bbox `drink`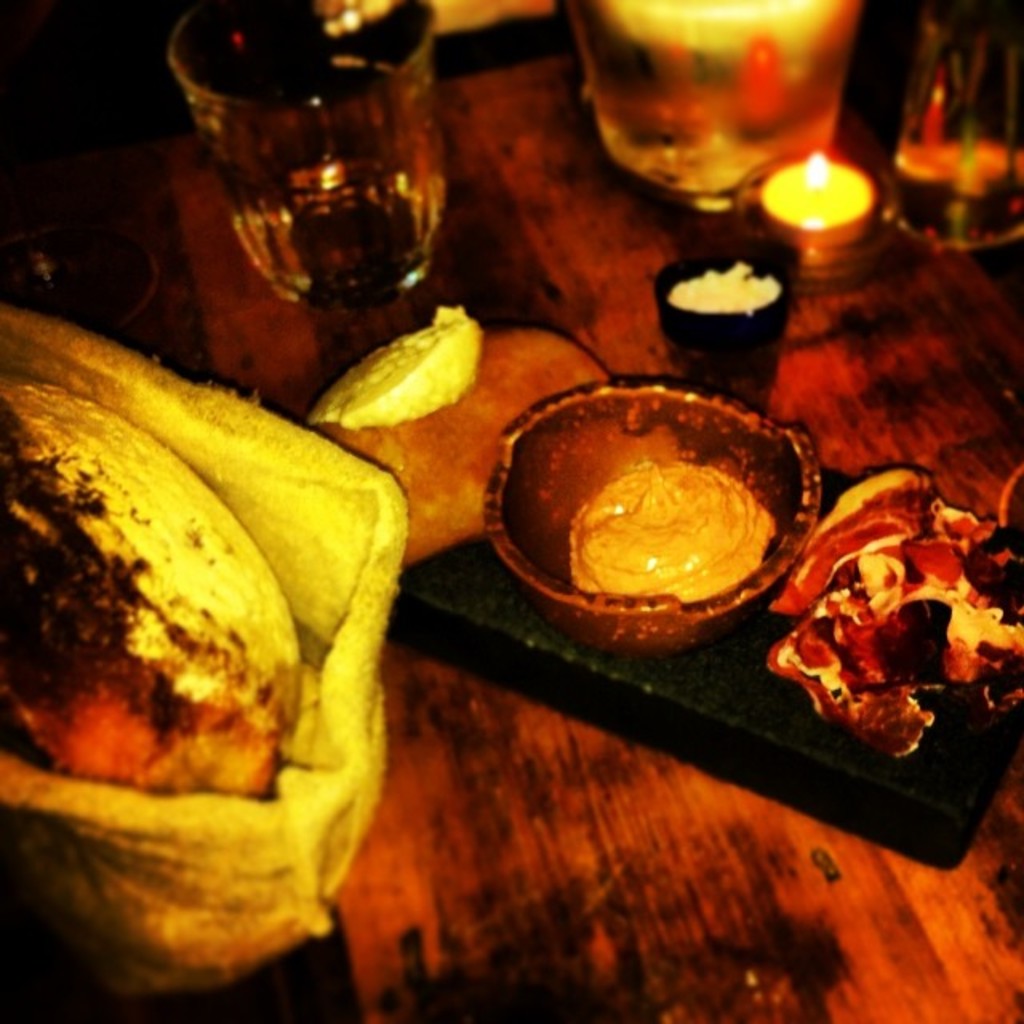
(left=184, top=24, right=462, bottom=368)
